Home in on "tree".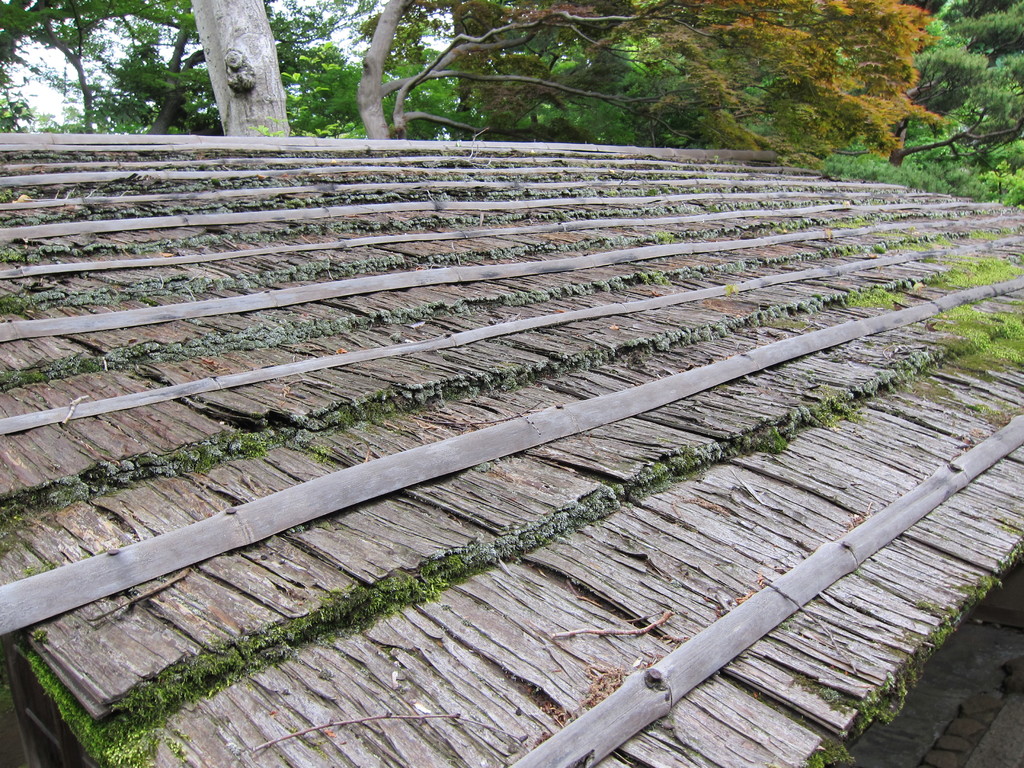
Homed in at detection(371, 0, 1023, 207).
